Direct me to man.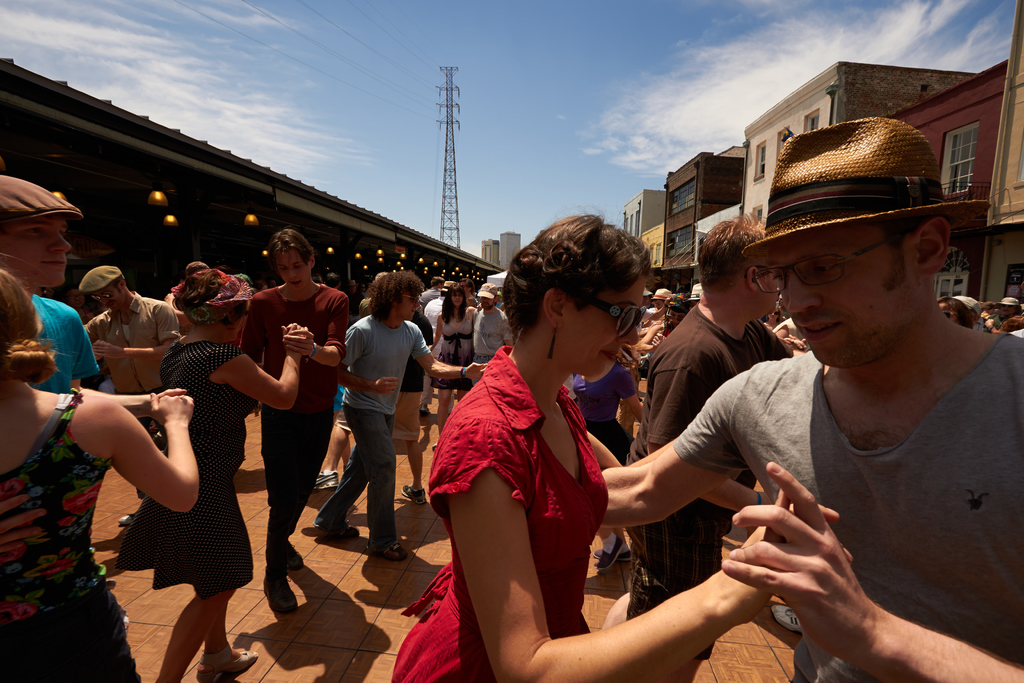
Direction: pyautogui.locateOnScreen(162, 256, 211, 338).
